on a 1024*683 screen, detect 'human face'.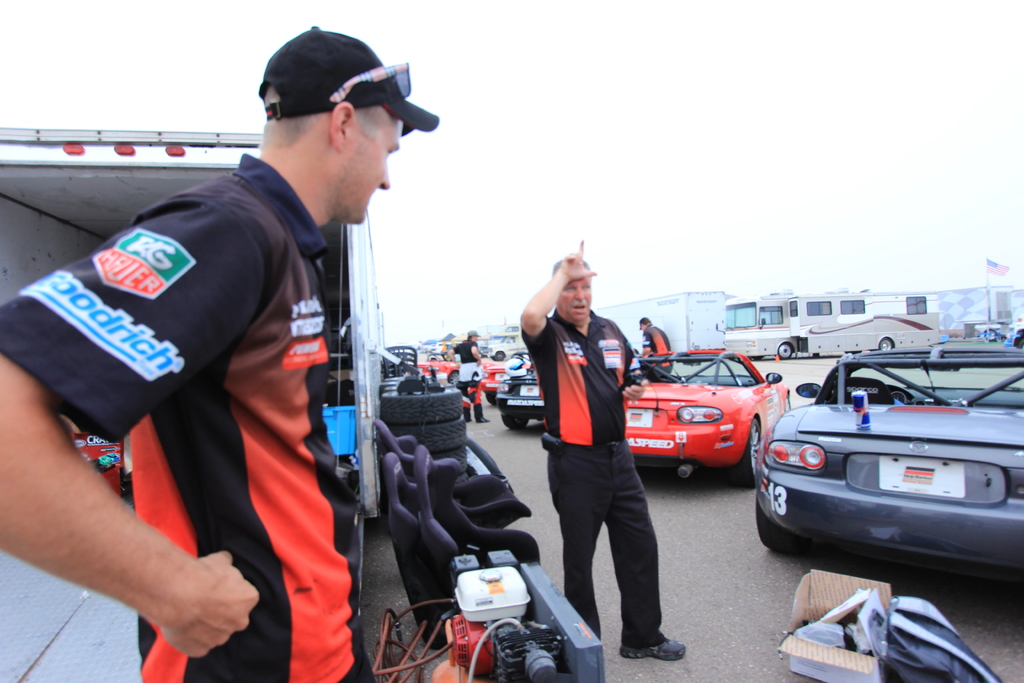
[561, 277, 593, 320].
